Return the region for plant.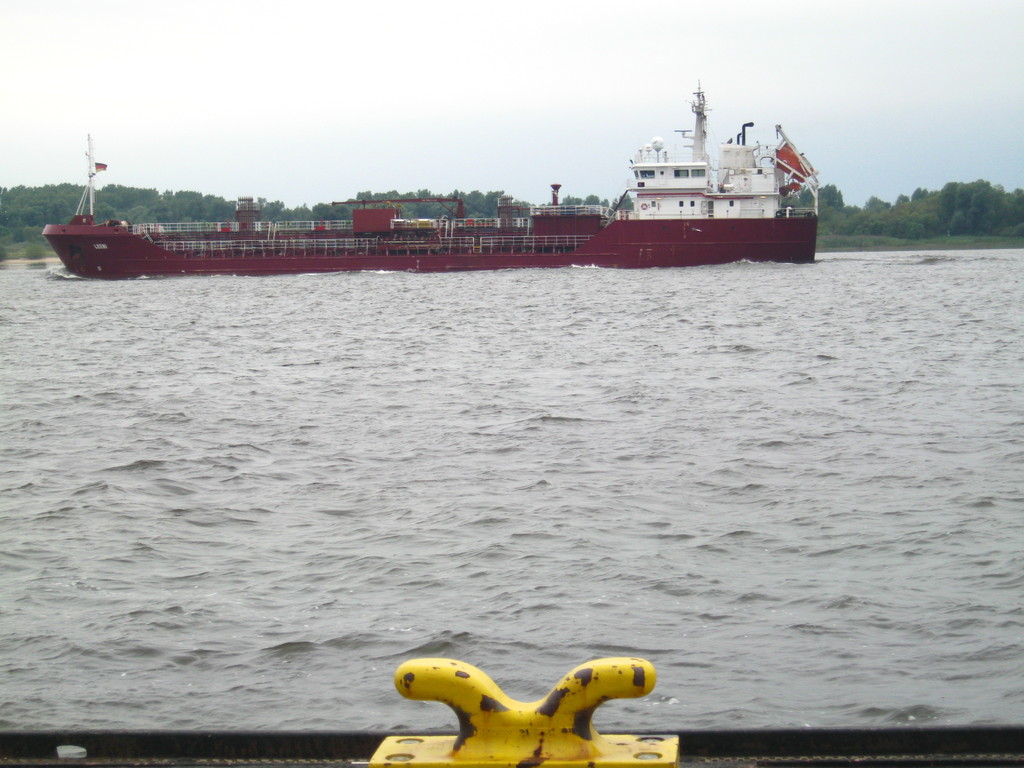
(1, 243, 10, 261).
